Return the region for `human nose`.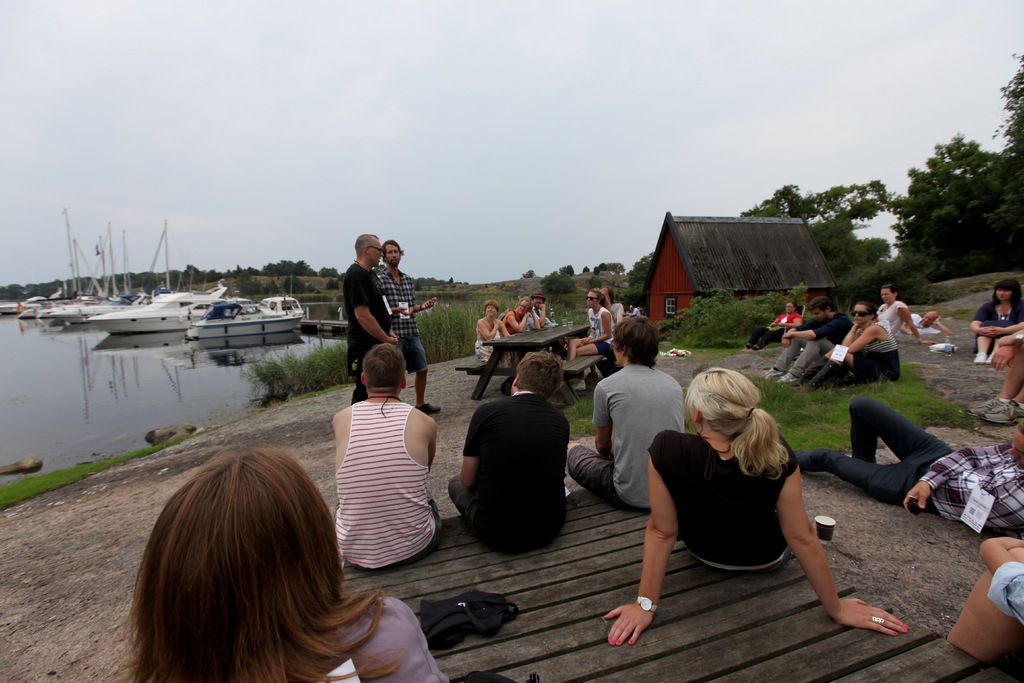
bbox=(539, 300, 541, 304).
